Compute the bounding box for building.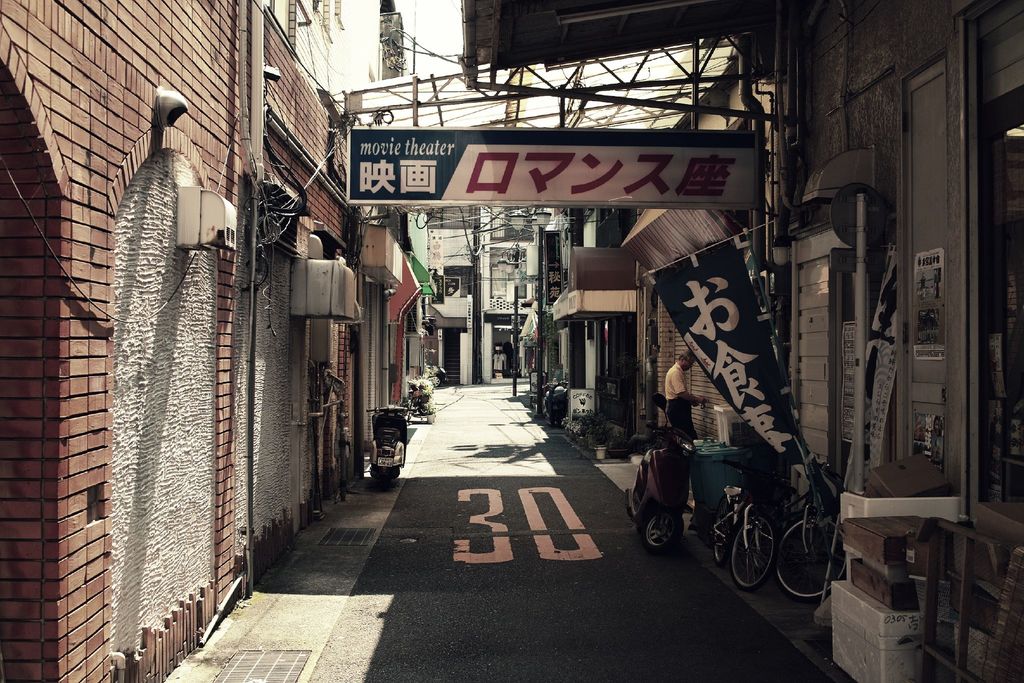
Rect(0, 0, 362, 682).
